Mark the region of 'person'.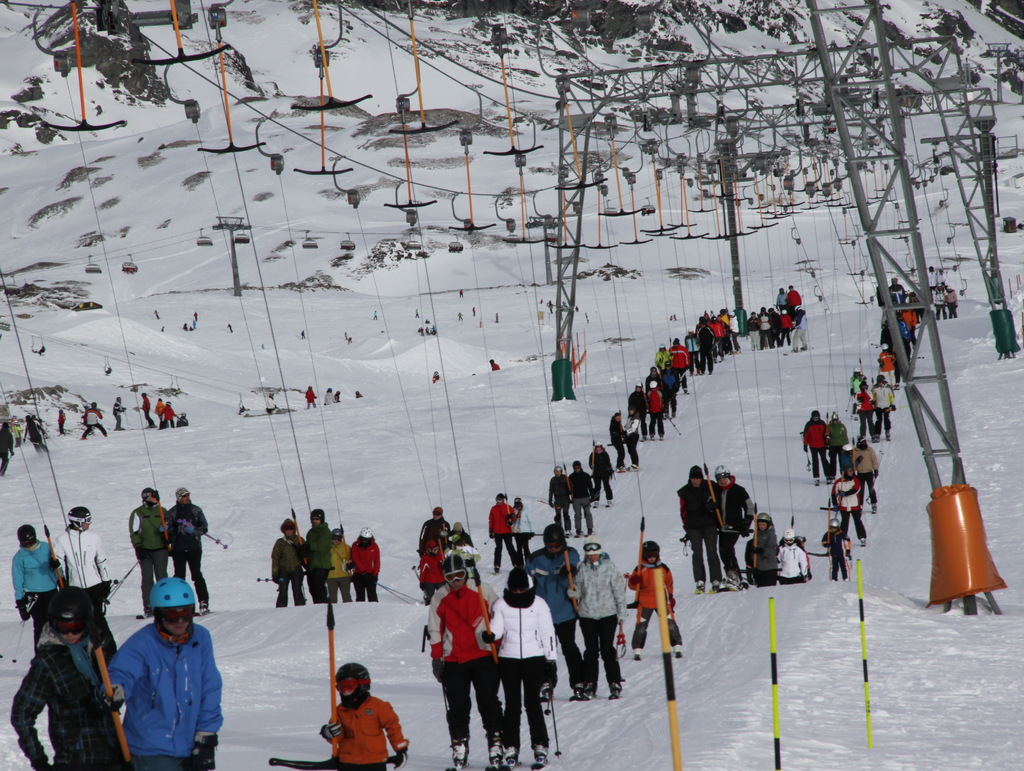
Region: 31 342 44 353.
